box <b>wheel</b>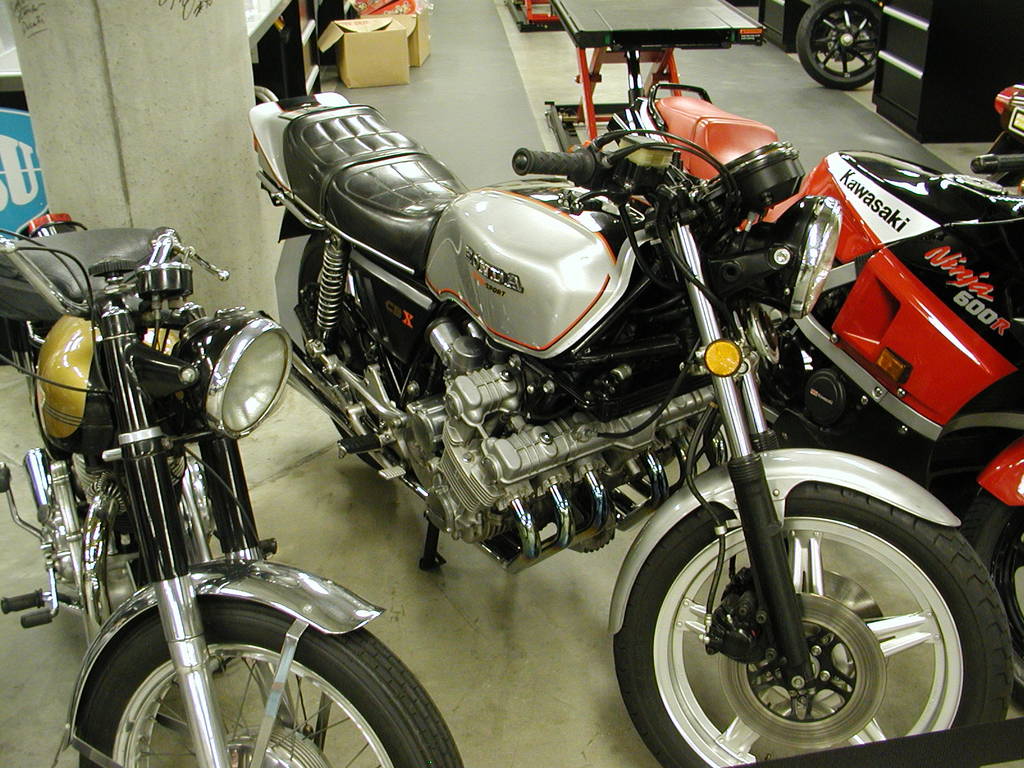
box=[296, 232, 404, 490]
